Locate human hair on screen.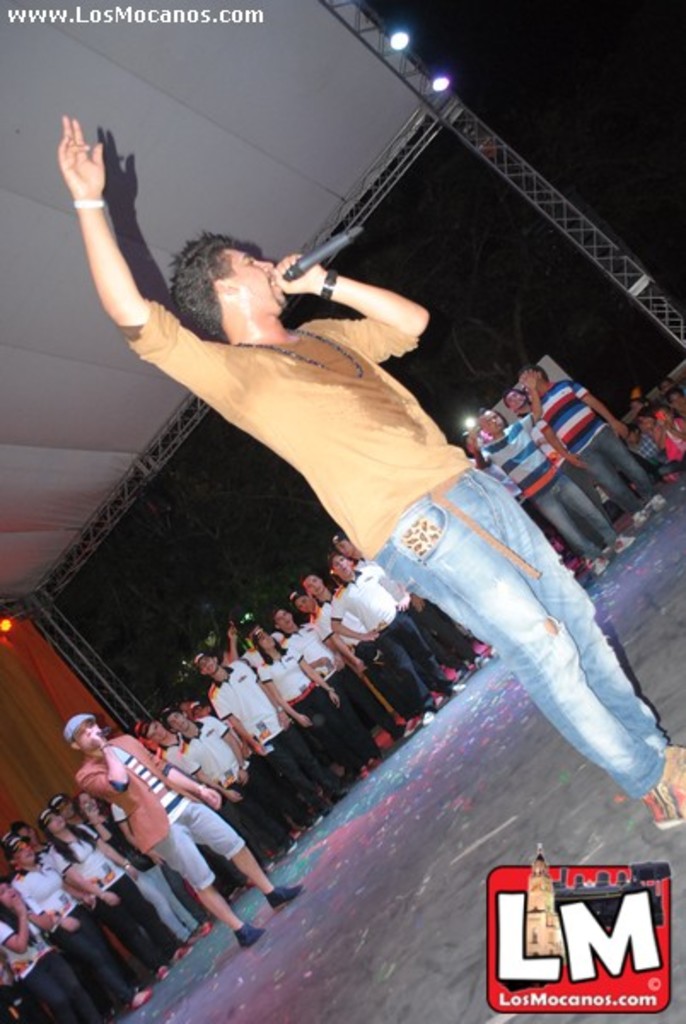
On screen at pyautogui.locateOnScreen(517, 365, 548, 381).
